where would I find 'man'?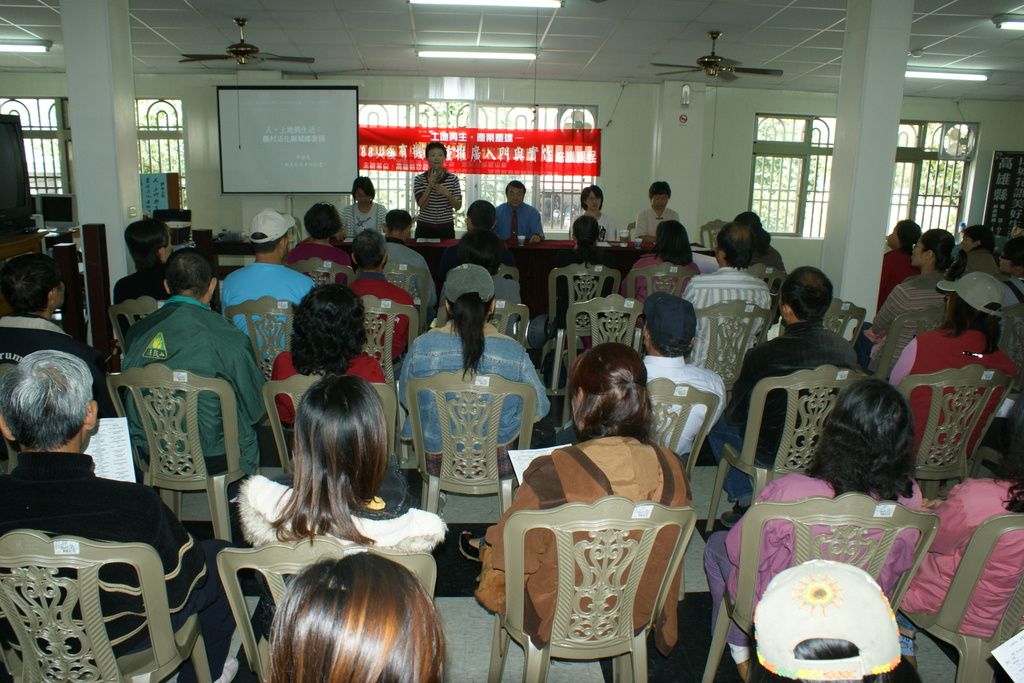
At (545,290,729,463).
